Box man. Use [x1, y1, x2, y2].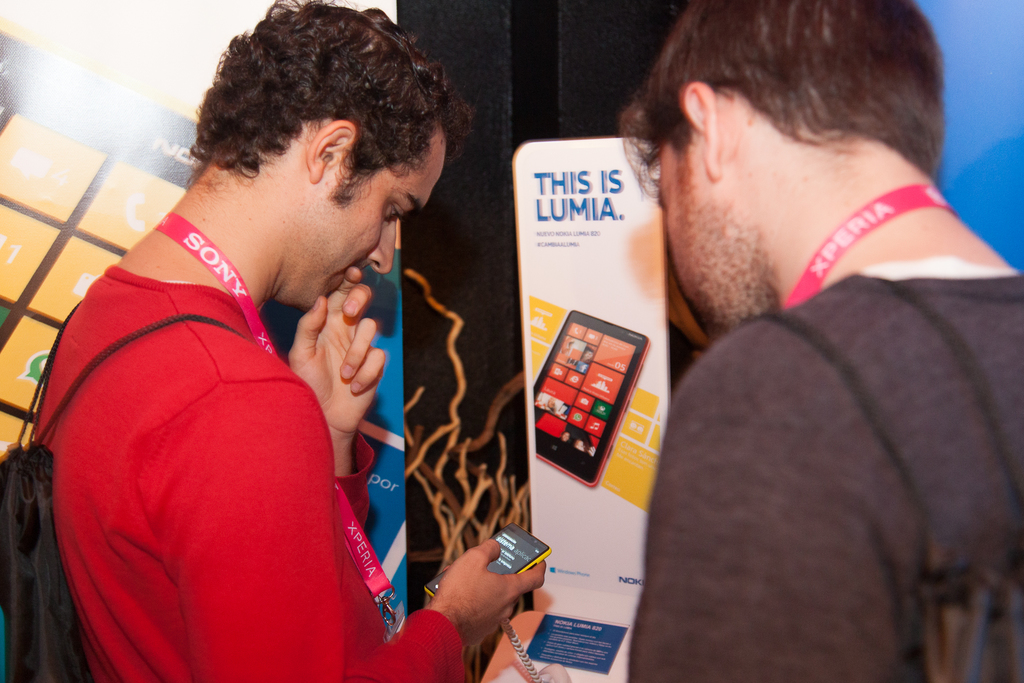
[611, 0, 1023, 682].
